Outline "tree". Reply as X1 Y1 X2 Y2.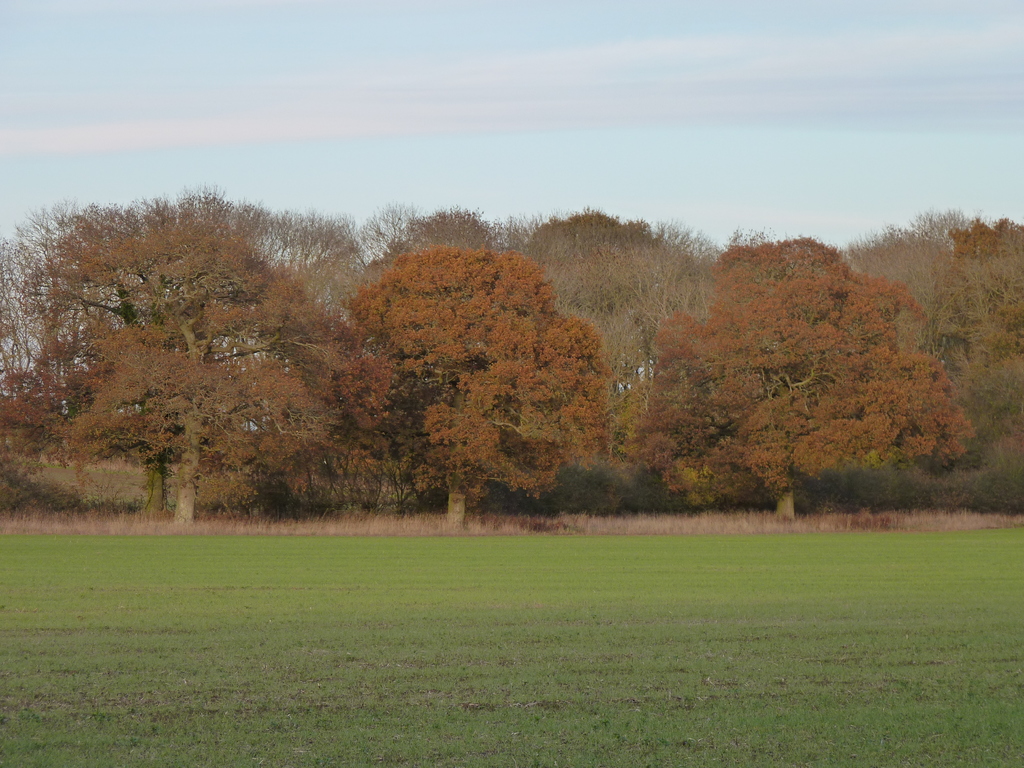
884 195 1023 526.
